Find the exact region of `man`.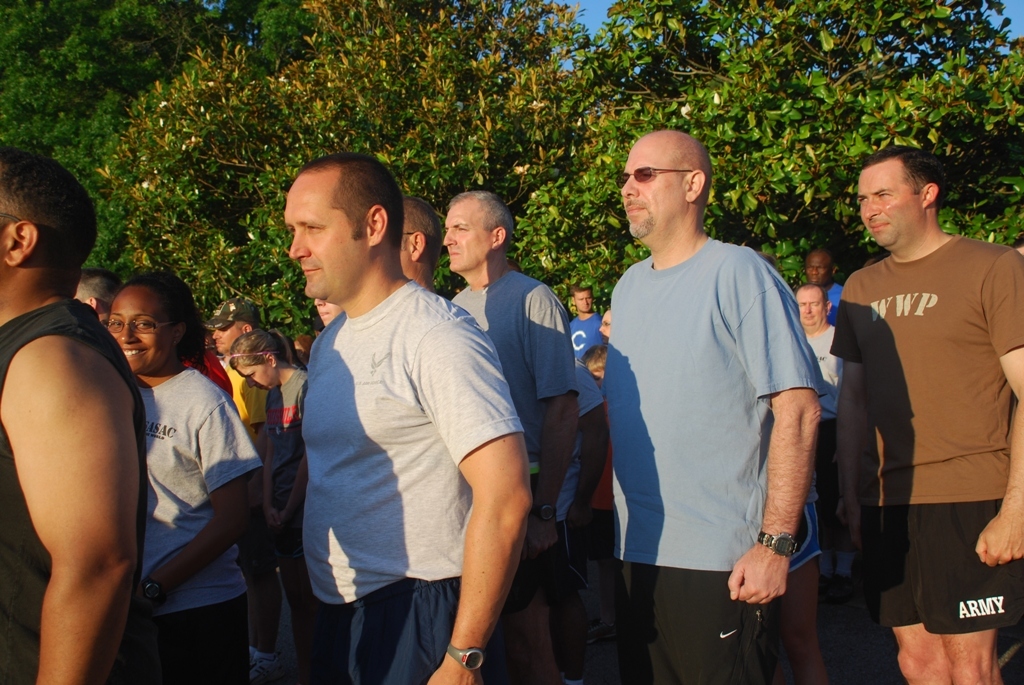
Exact region: (832, 151, 1023, 684).
